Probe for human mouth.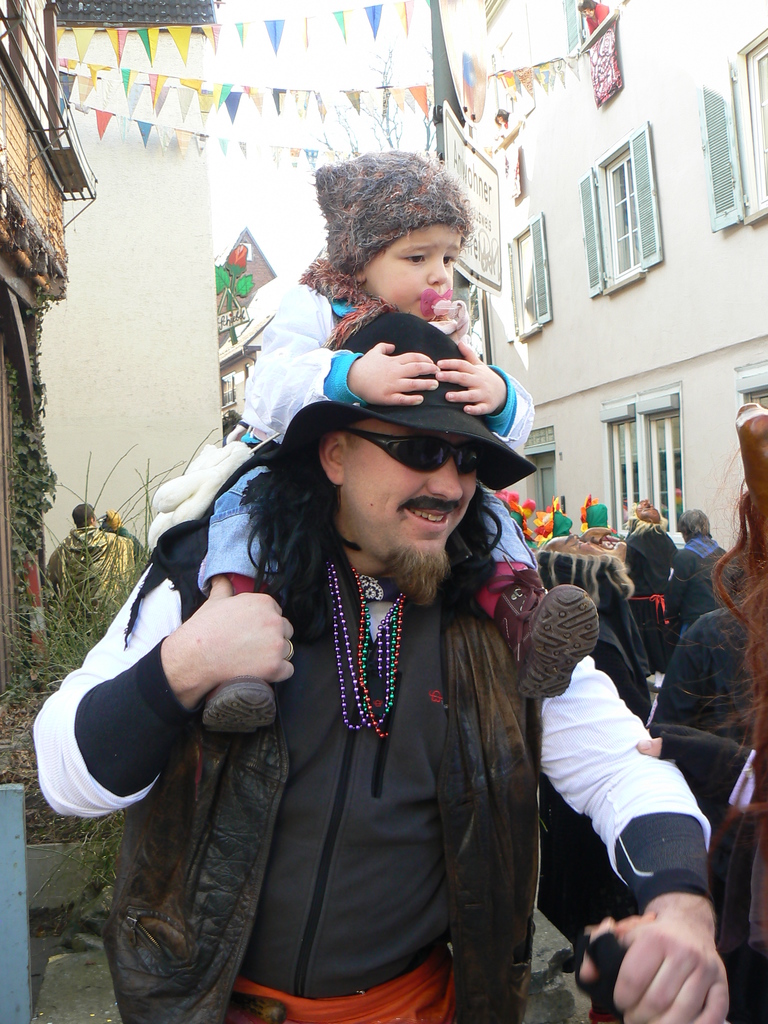
Probe result: select_region(408, 509, 455, 530).
